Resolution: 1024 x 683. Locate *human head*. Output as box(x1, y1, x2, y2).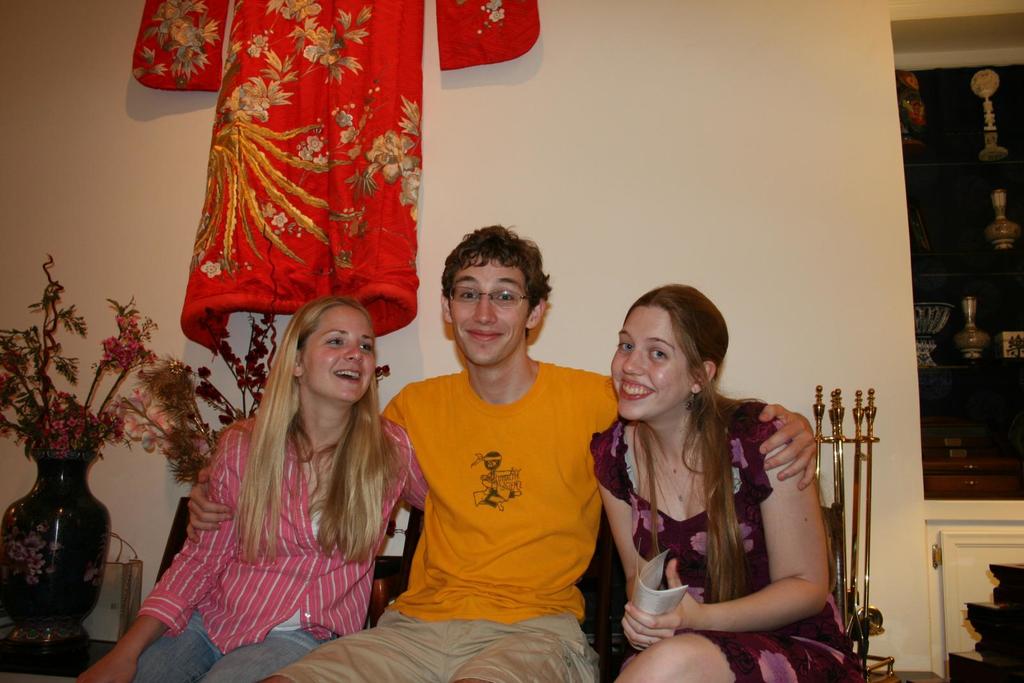
box(439, 216, 551, 362).
